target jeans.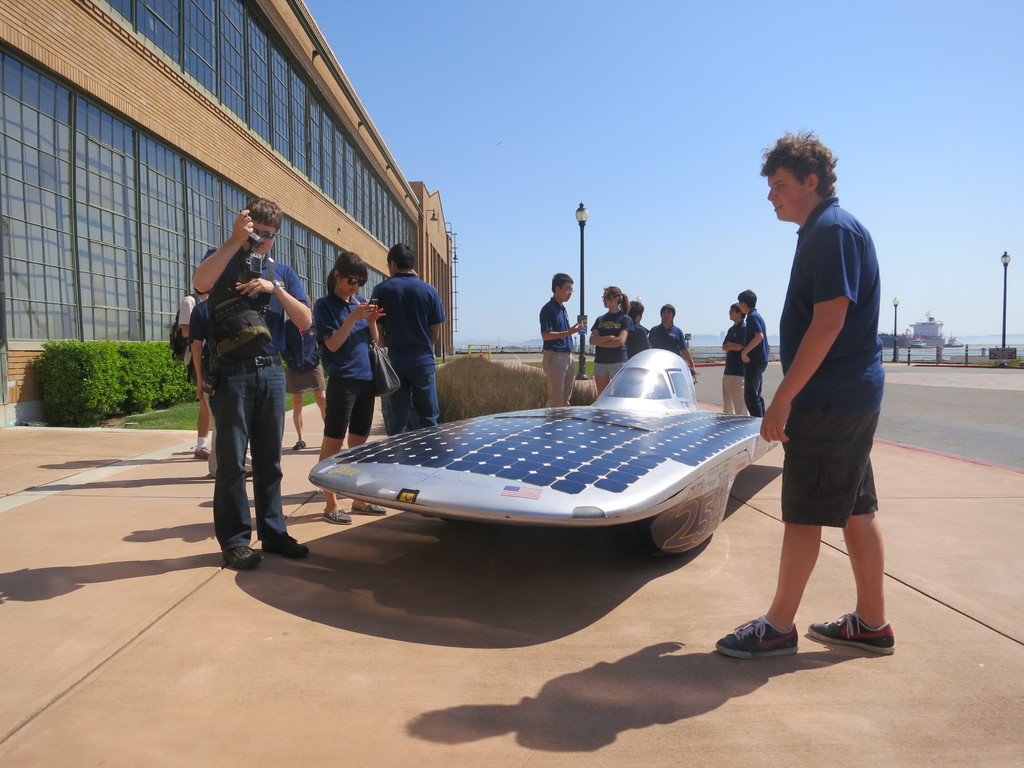
Target region: bbox=(207, 355, 287, 545).
